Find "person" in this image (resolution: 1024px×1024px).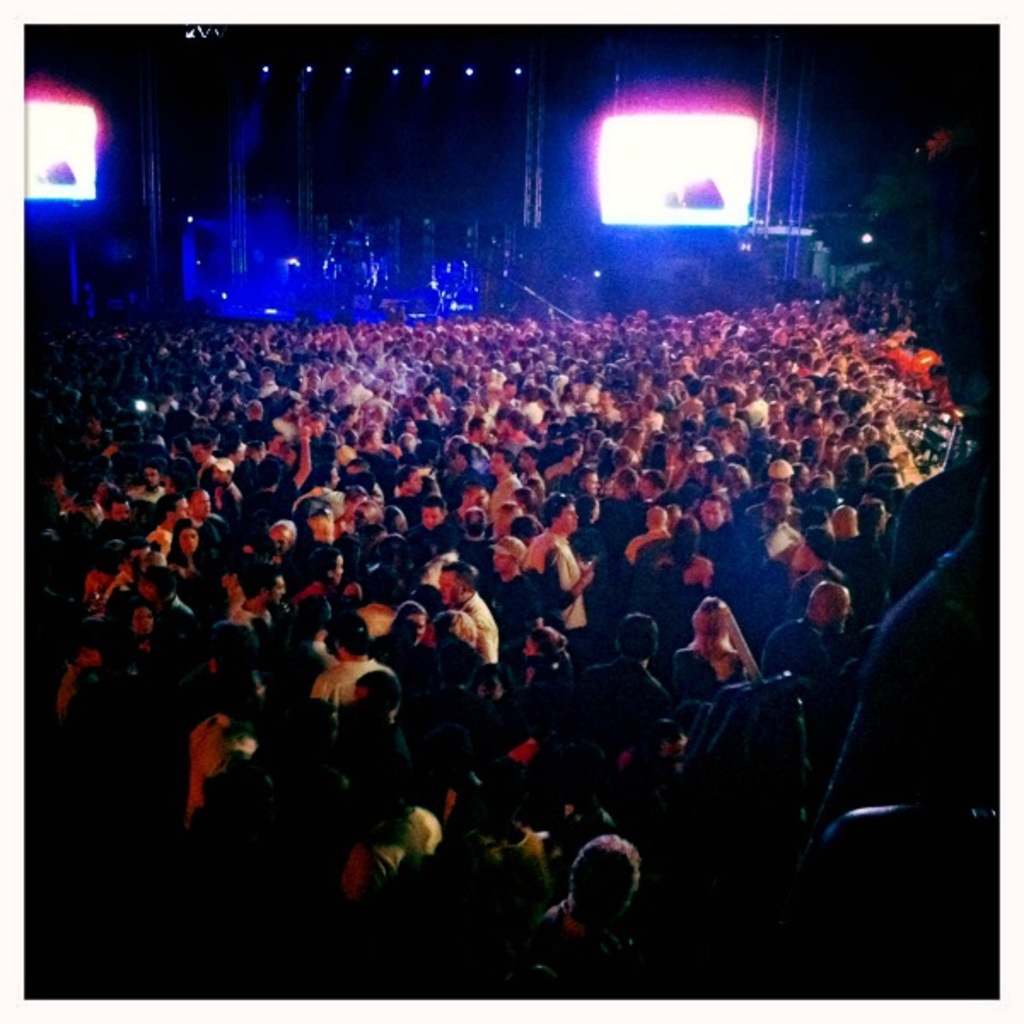
l=84, t=633, r=140, b=715.
